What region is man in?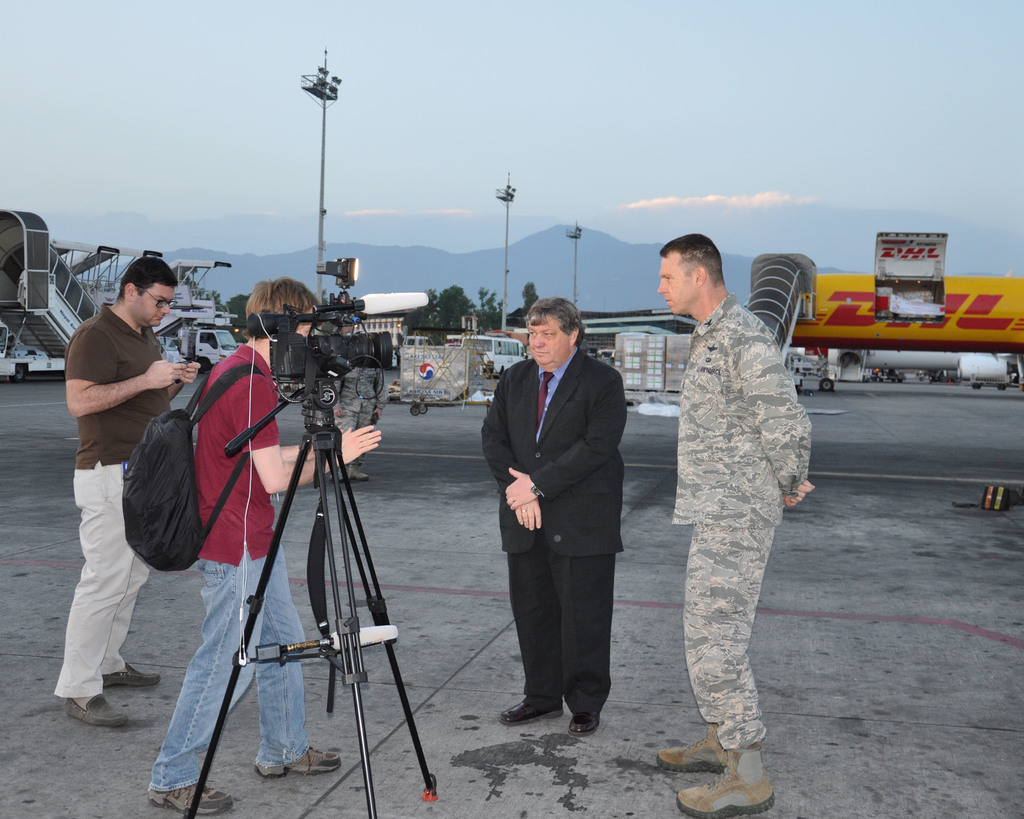
box(45, 241, 189, 722).
